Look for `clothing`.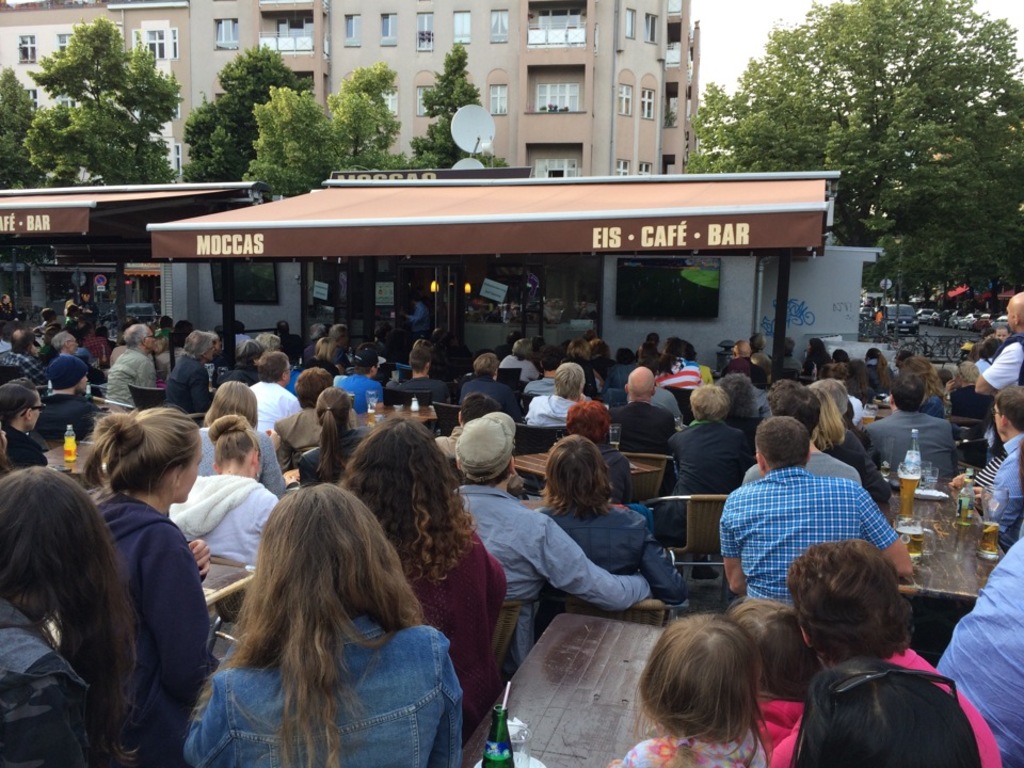
Found: [987,433,1023,519].
